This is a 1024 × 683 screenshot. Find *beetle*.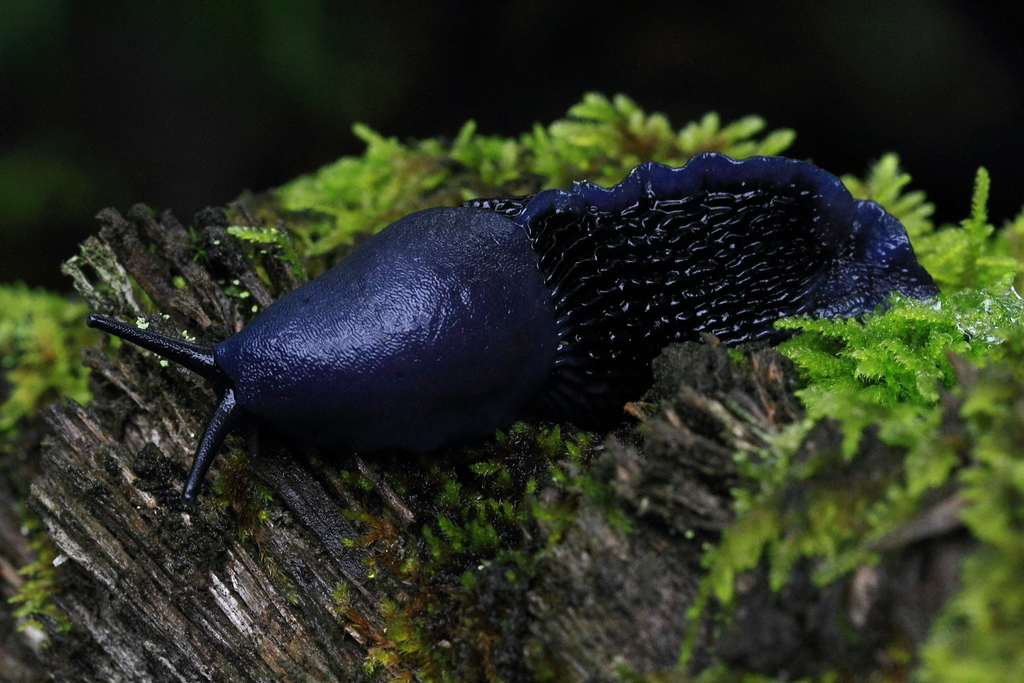
Bounding box: detection(95, 140, 950, 513).
